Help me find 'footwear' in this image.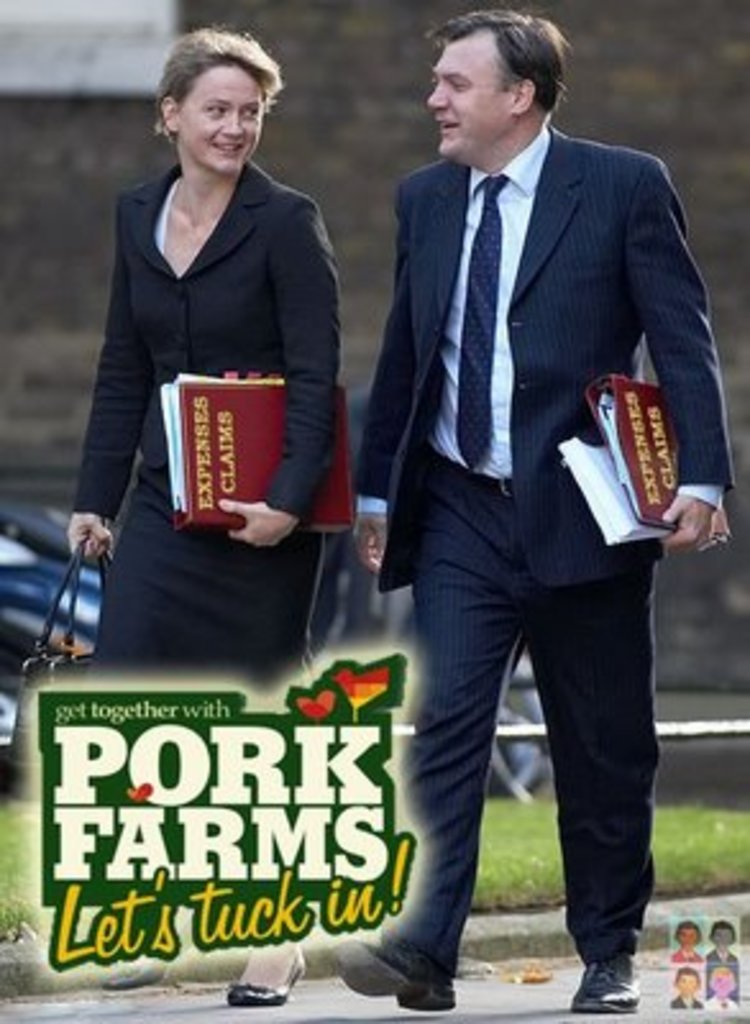
Found it: 333:940:451:1014.
